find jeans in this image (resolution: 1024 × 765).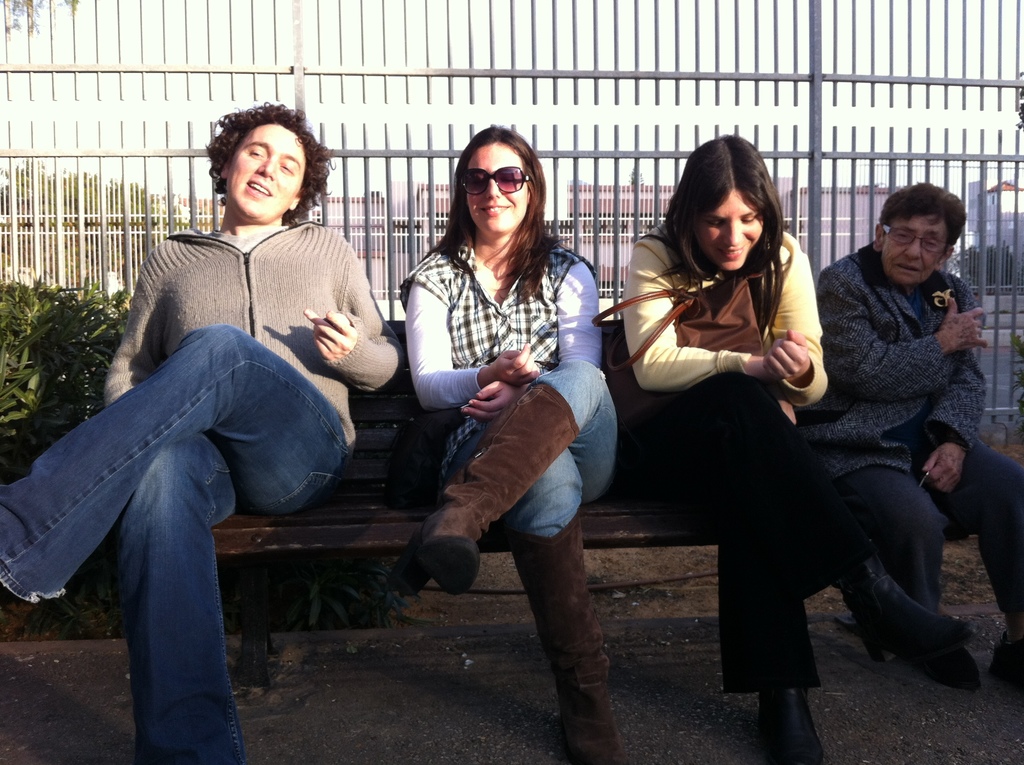
[x1=24, y1=327, x2=356, y2=720].
